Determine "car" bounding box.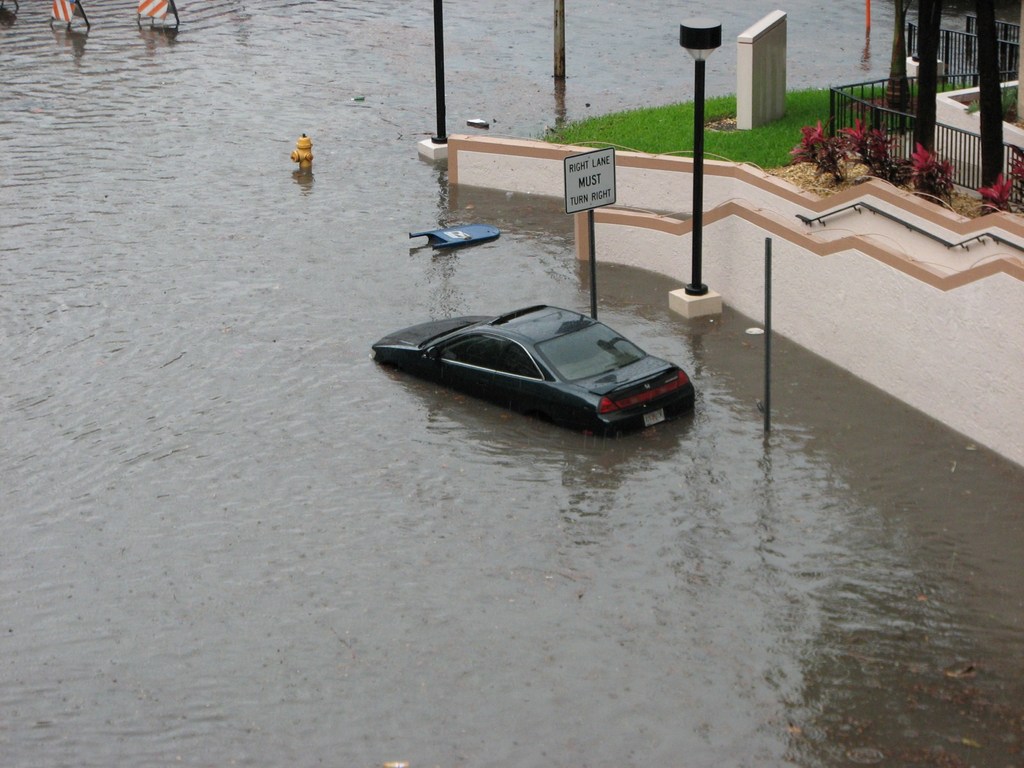
Determined: 362, 297, 694, 449.
